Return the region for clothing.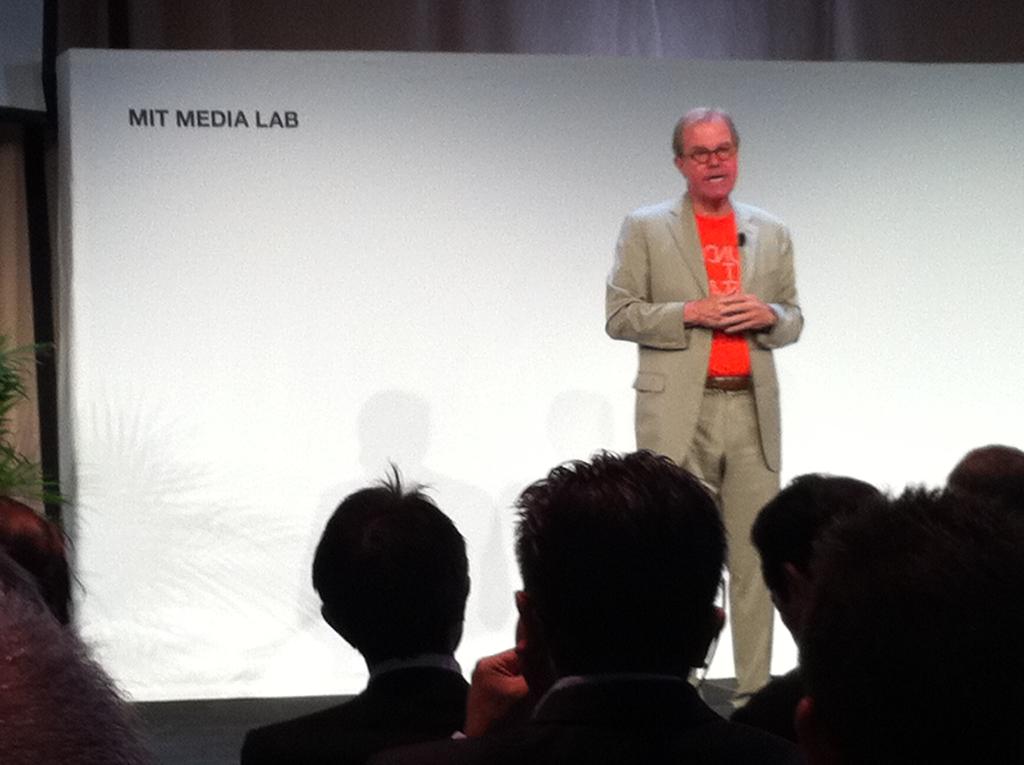
<box>604,185,801,707</box>.
